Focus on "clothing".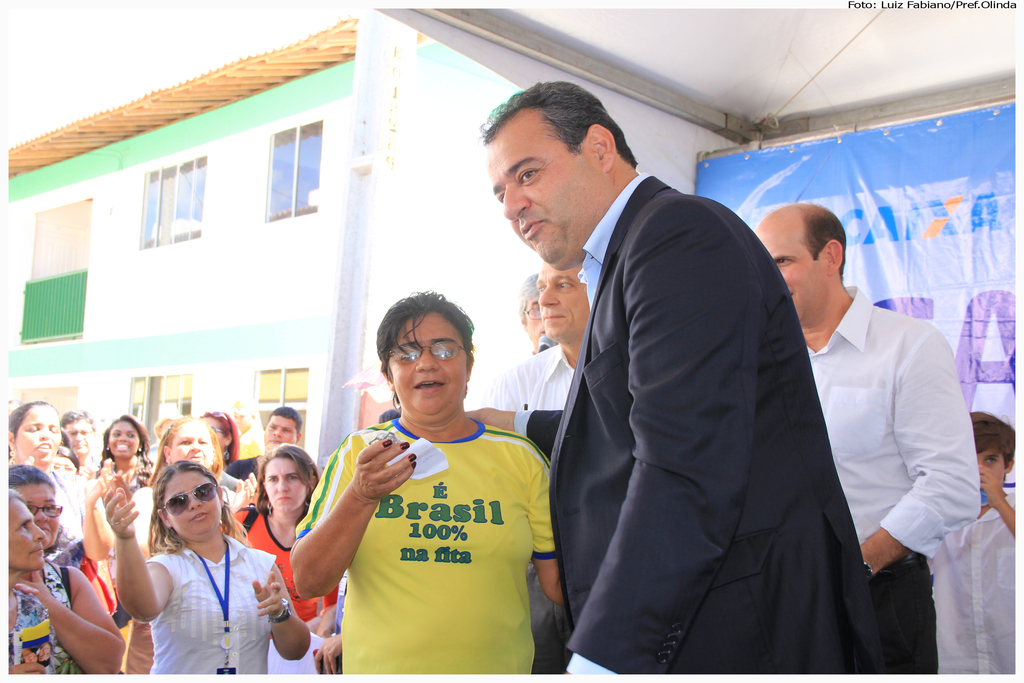
Focused at {"x1": 284, "y1": 394, "x2": 560, "y2": 679}.
